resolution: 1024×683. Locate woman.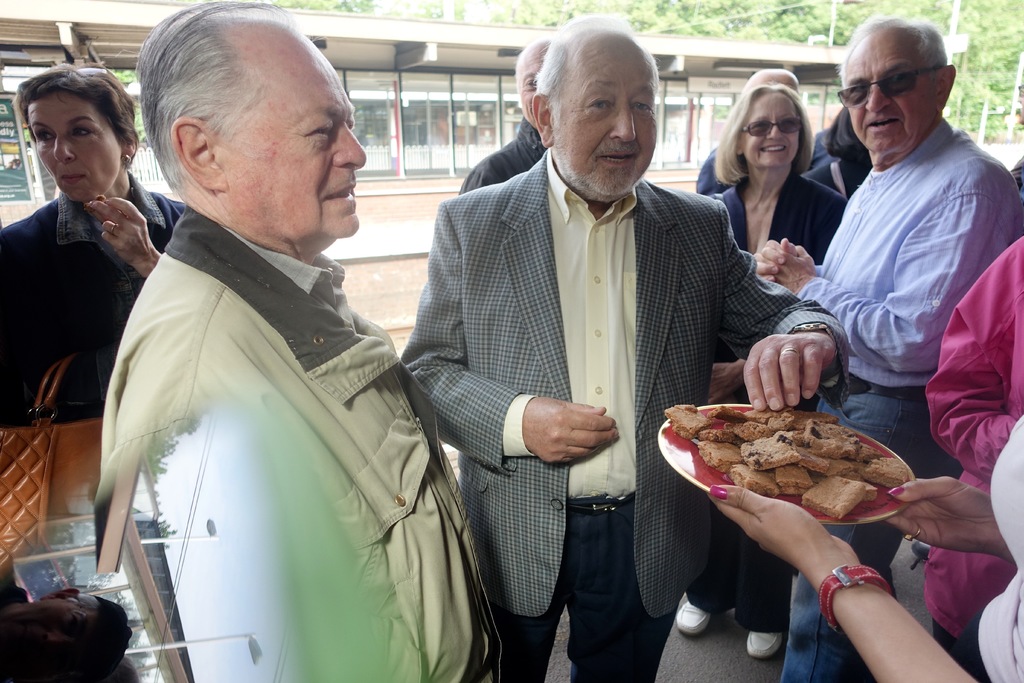
(left=701, top=83, right=848, bottom=658).
